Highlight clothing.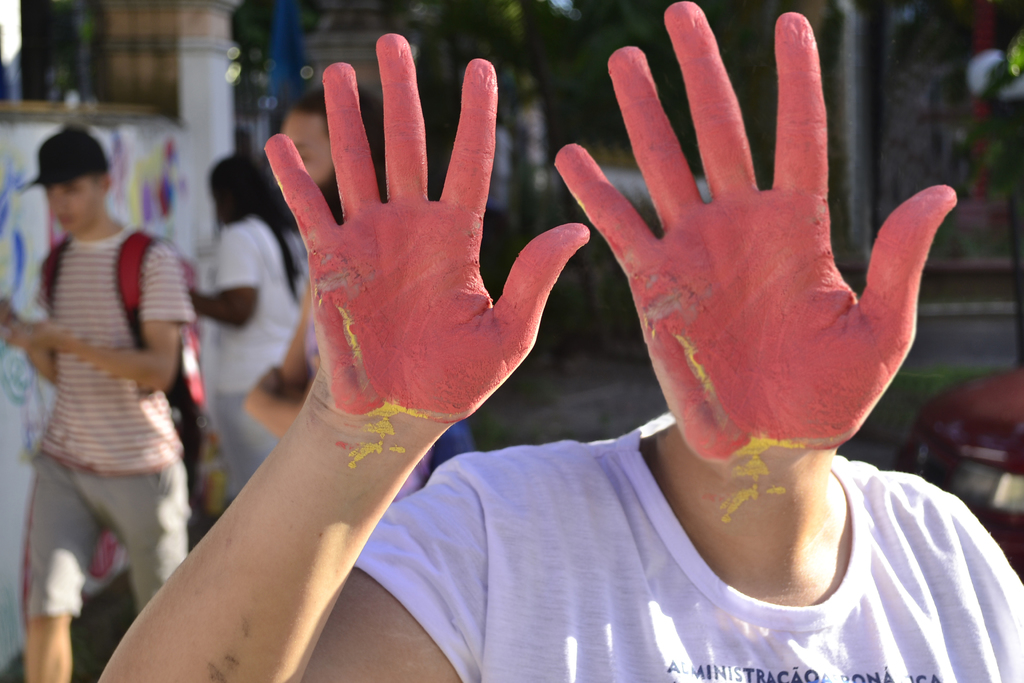
Highlighted region: box=[203, 219, 300, 494].
